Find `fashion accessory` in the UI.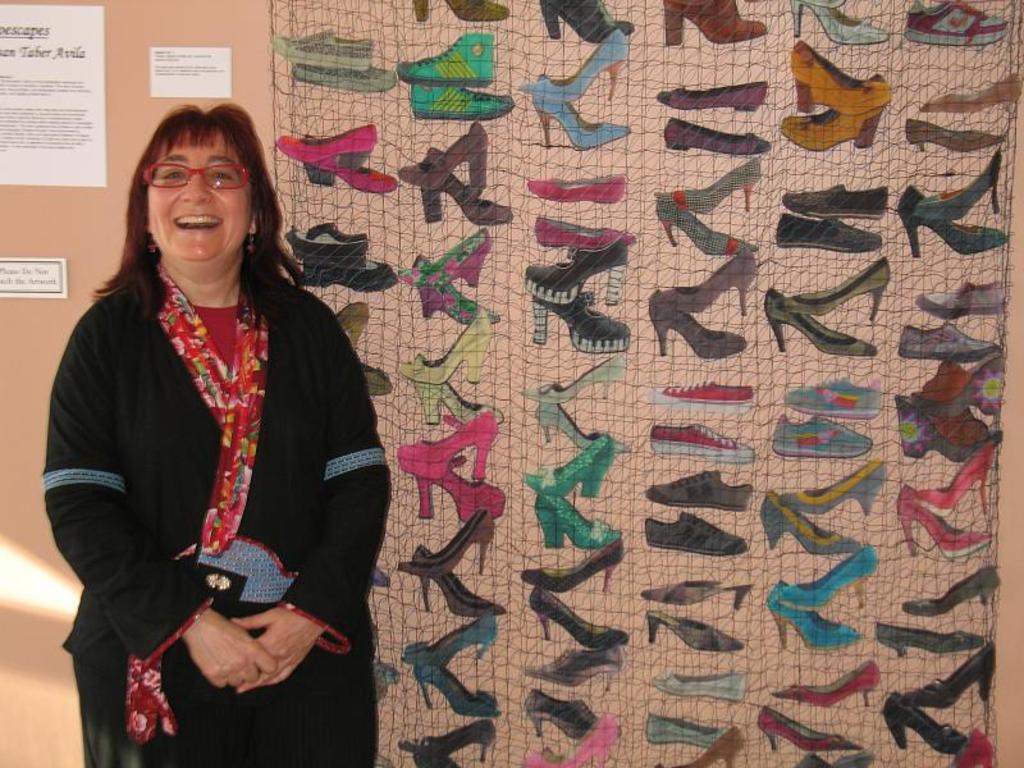
UI element at x1=644 y1=667 x2=750 y2=709.
